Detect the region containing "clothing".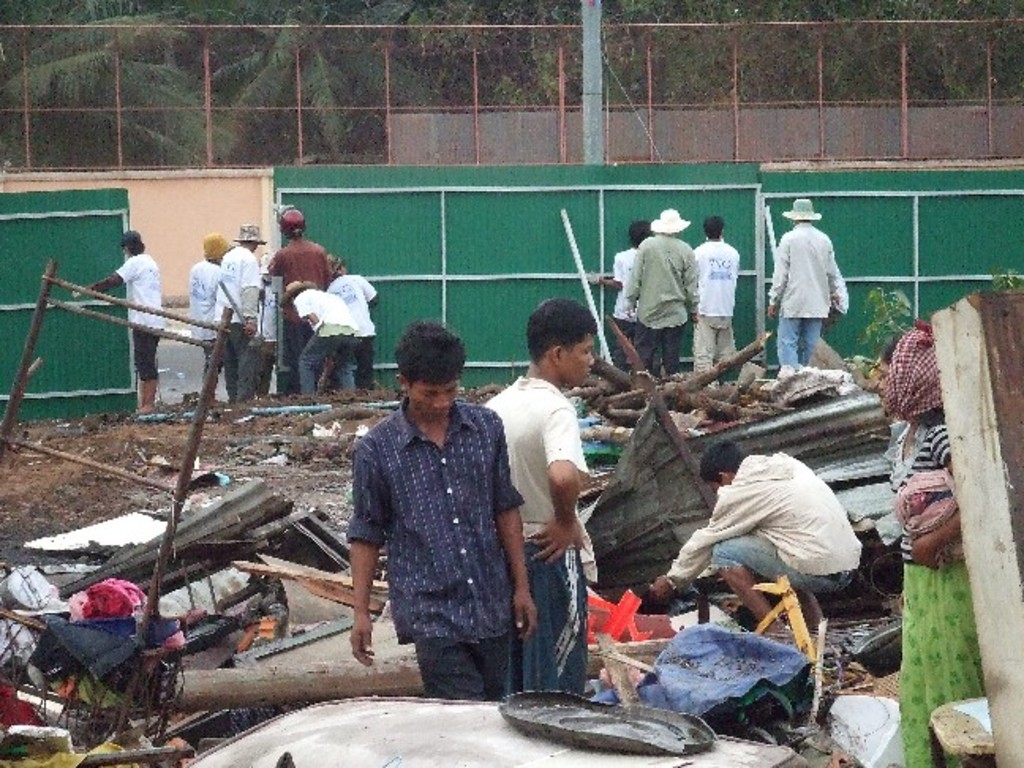
(661,447,861,605).
